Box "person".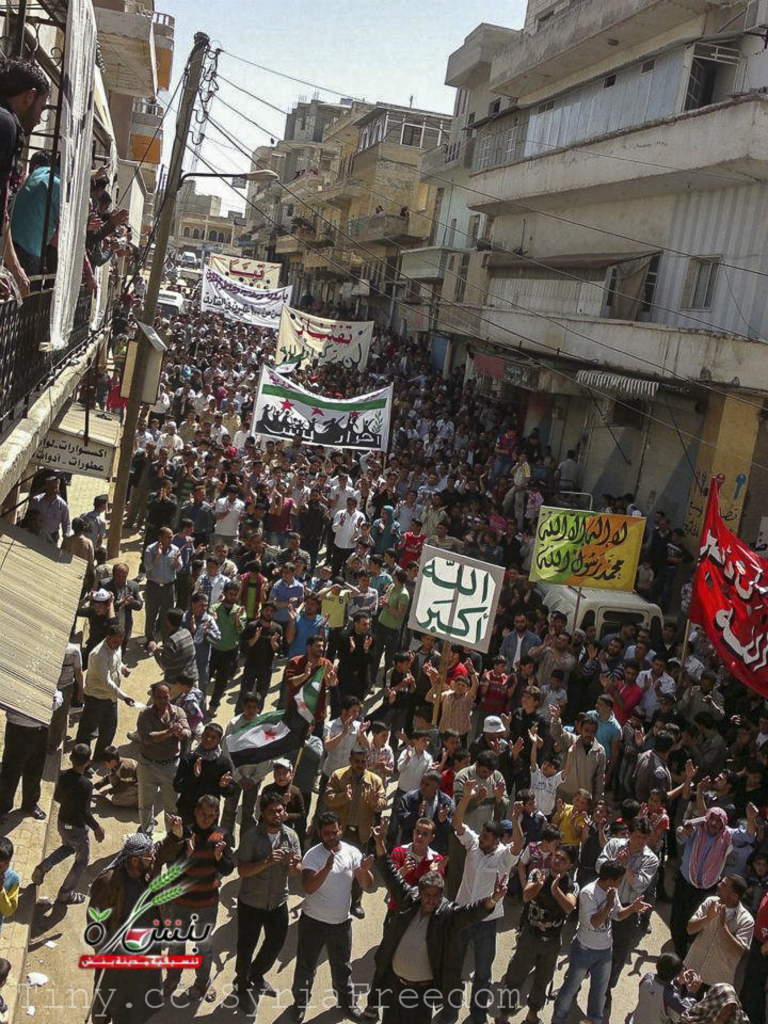
region(277, 534, 315, 574).
